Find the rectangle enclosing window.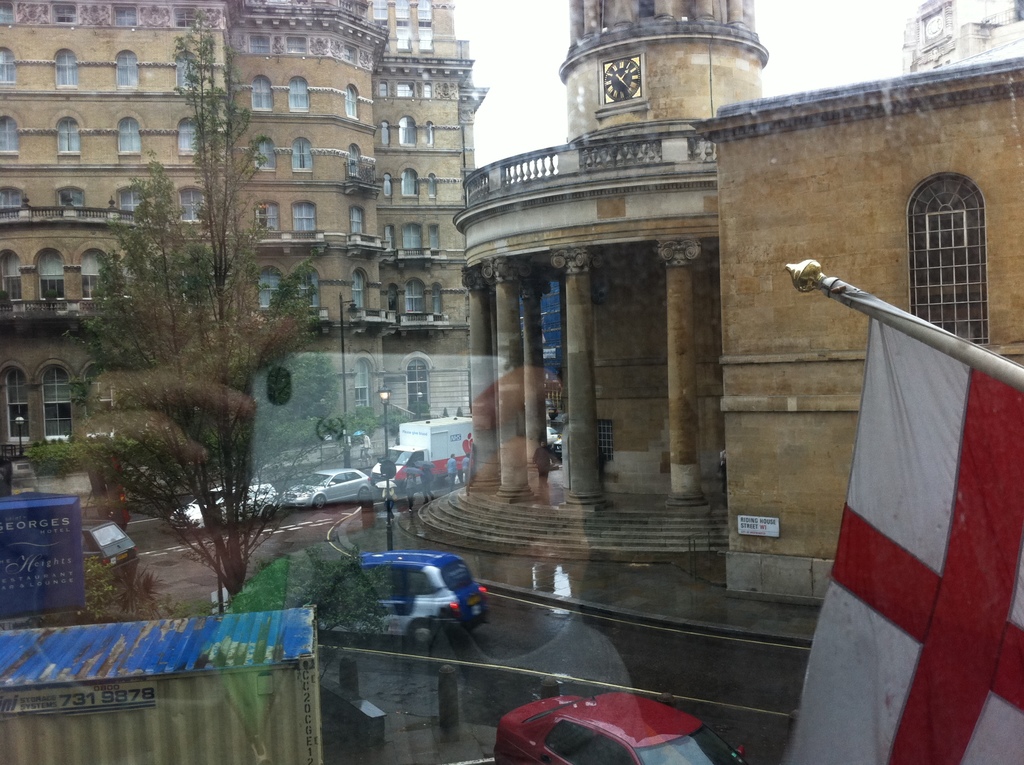
BBox(3, 255, 22, 302).
